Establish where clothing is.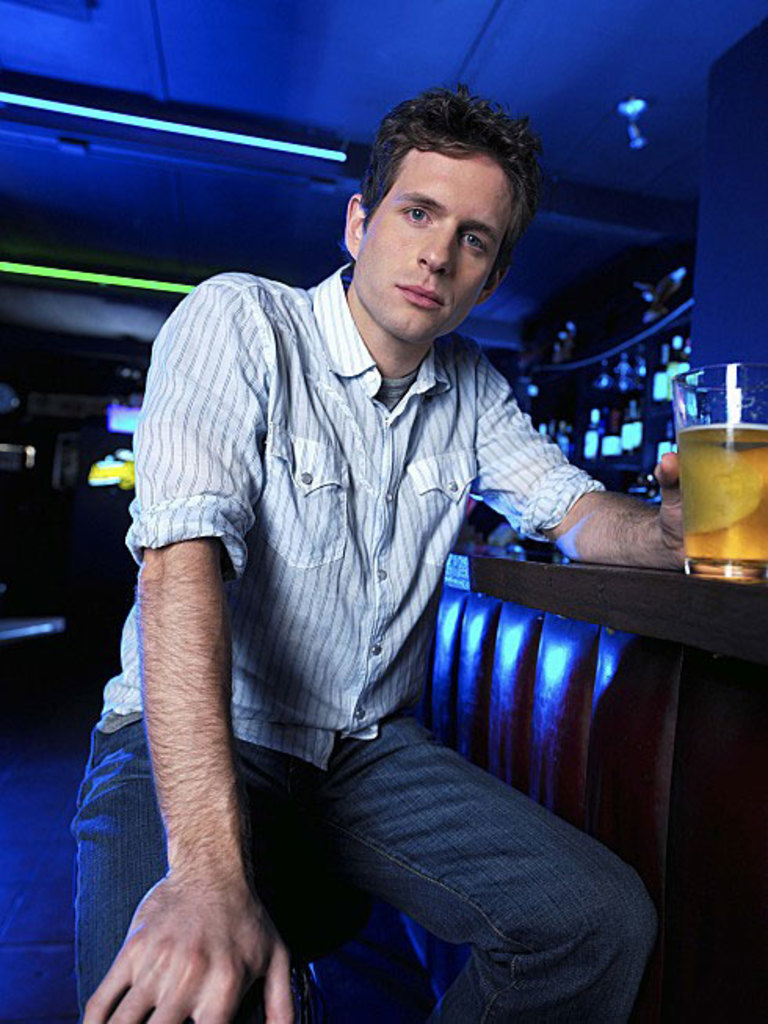
Established at bbox=(74, 259, 655, 1022).
